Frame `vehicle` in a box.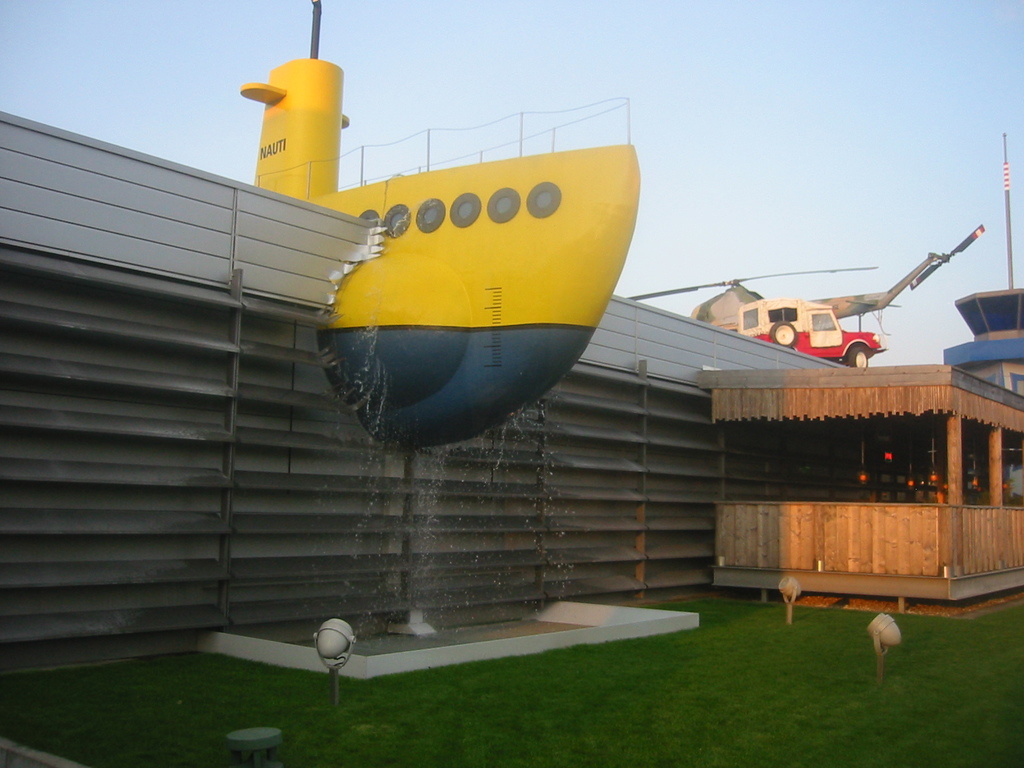
bbox=[253, 76, 589, 470].
